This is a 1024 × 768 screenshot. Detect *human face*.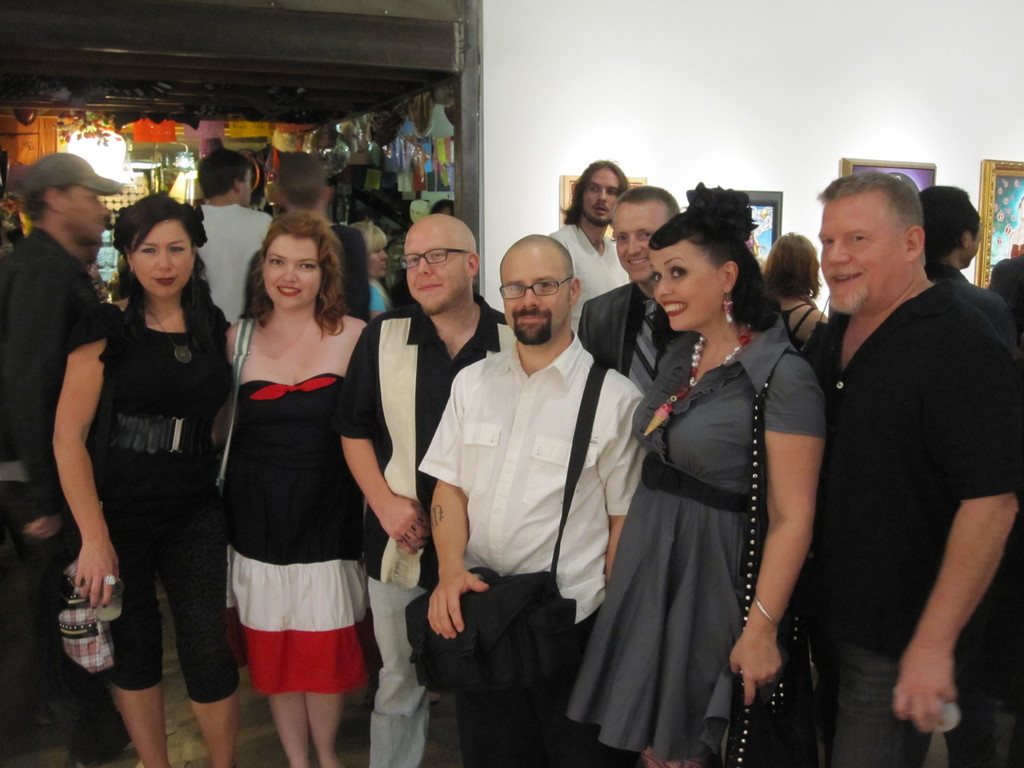
{"left": 616, "top": 198, "right": 674, "bottom": 278}.
